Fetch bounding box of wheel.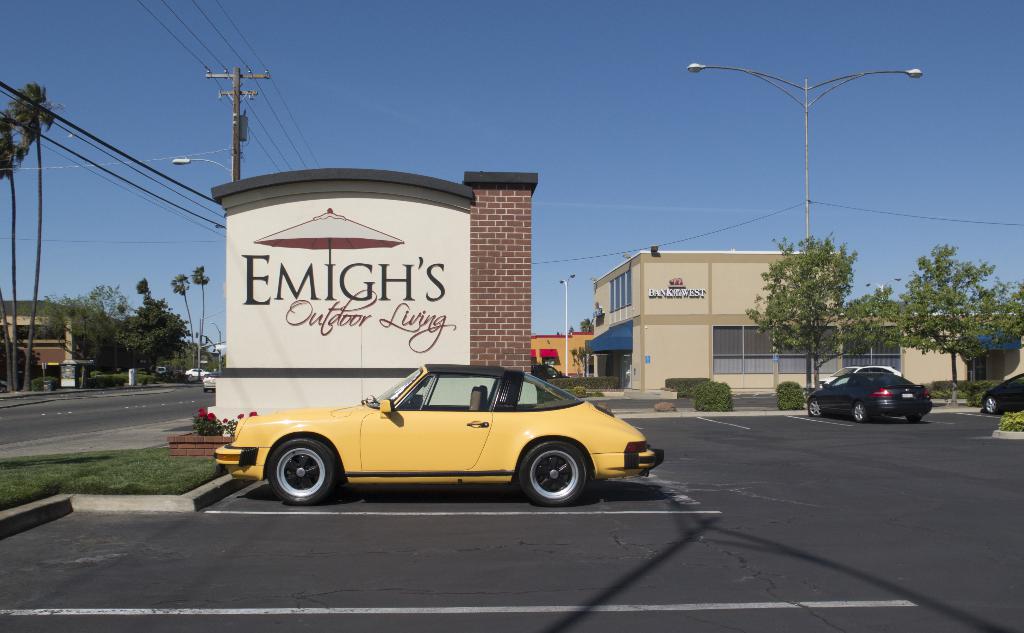
Bbox: detection(984, 396, 999, 415).
